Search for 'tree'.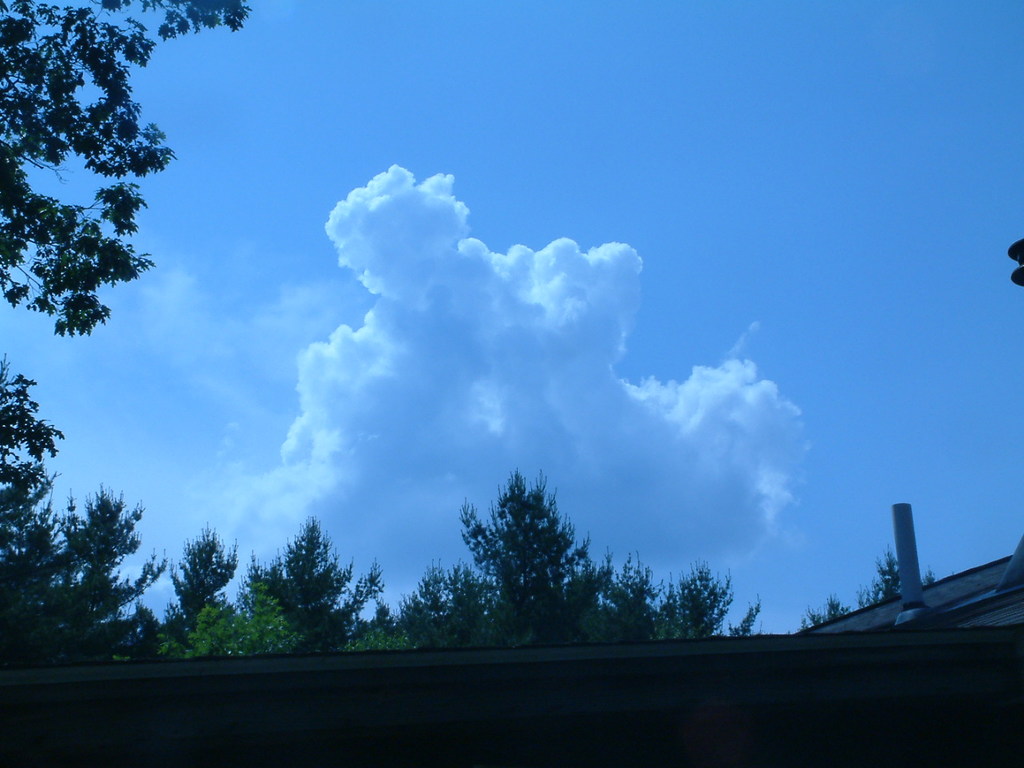
Found at pyautogui.locateOnScreen(788, 536, 948, 632).
